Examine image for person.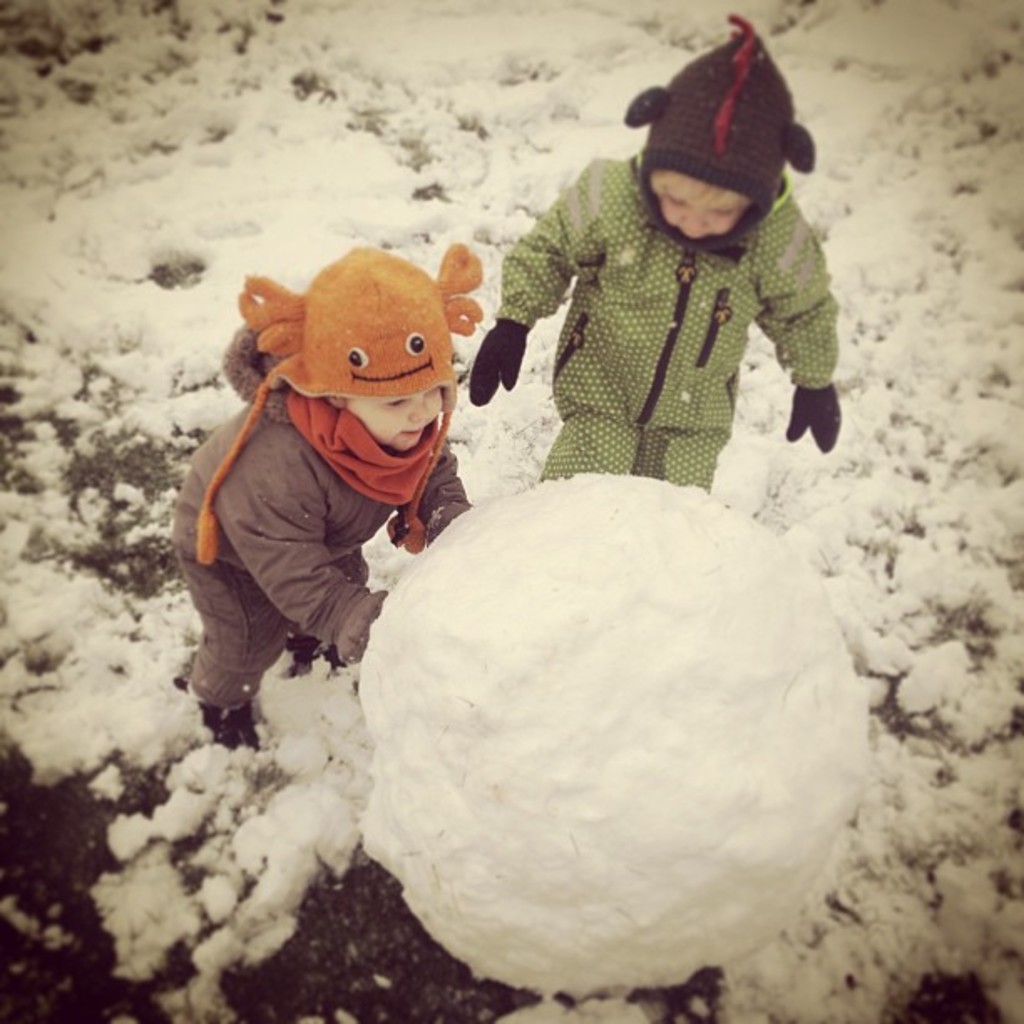
Examination result: {"left": 467, "top": 15, "right": 843, "bottom": 492}.
